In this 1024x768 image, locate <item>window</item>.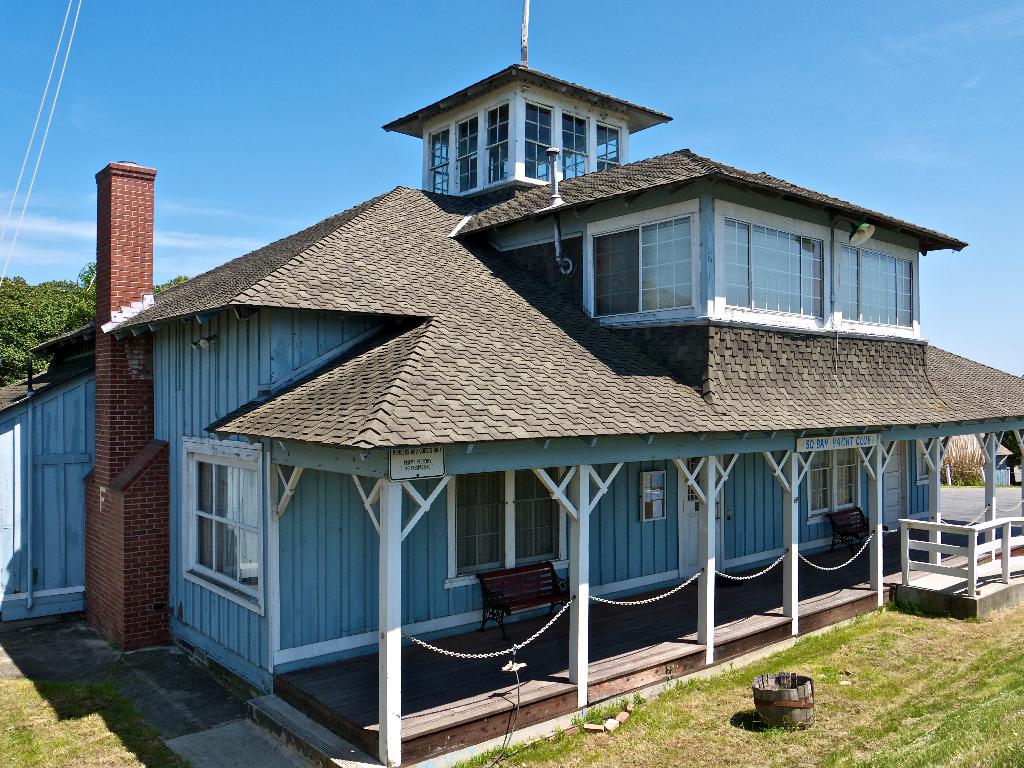
Bounding box: box(595, 210, 694, 320).
